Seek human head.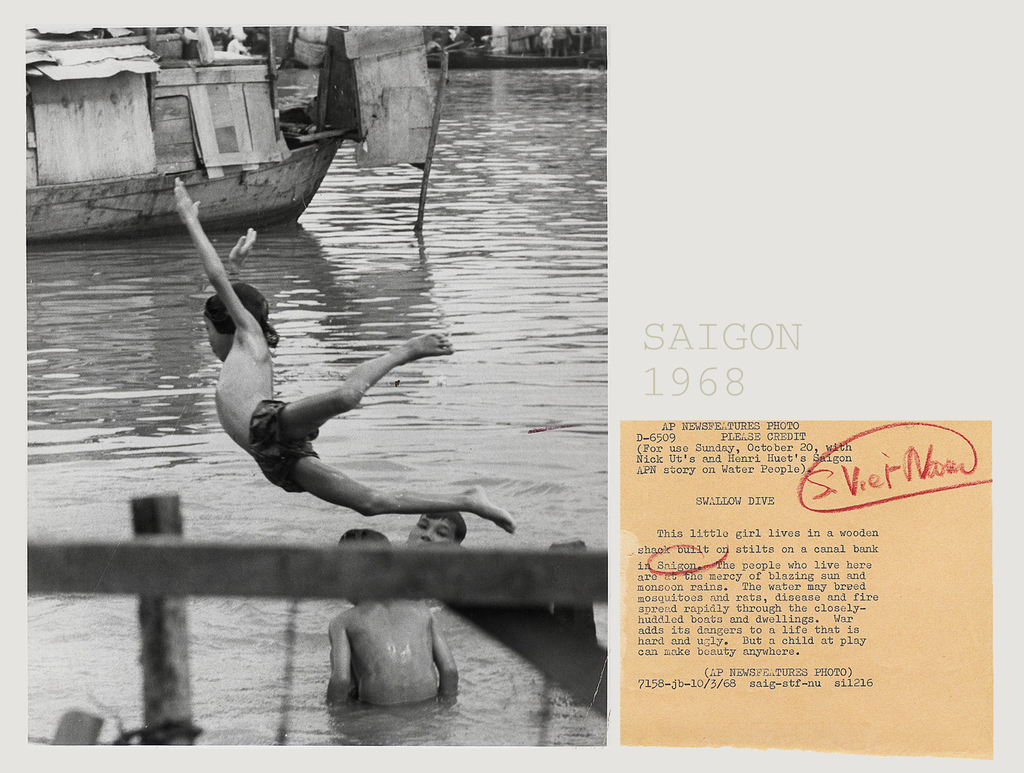
(405, 509, 468, 551).
